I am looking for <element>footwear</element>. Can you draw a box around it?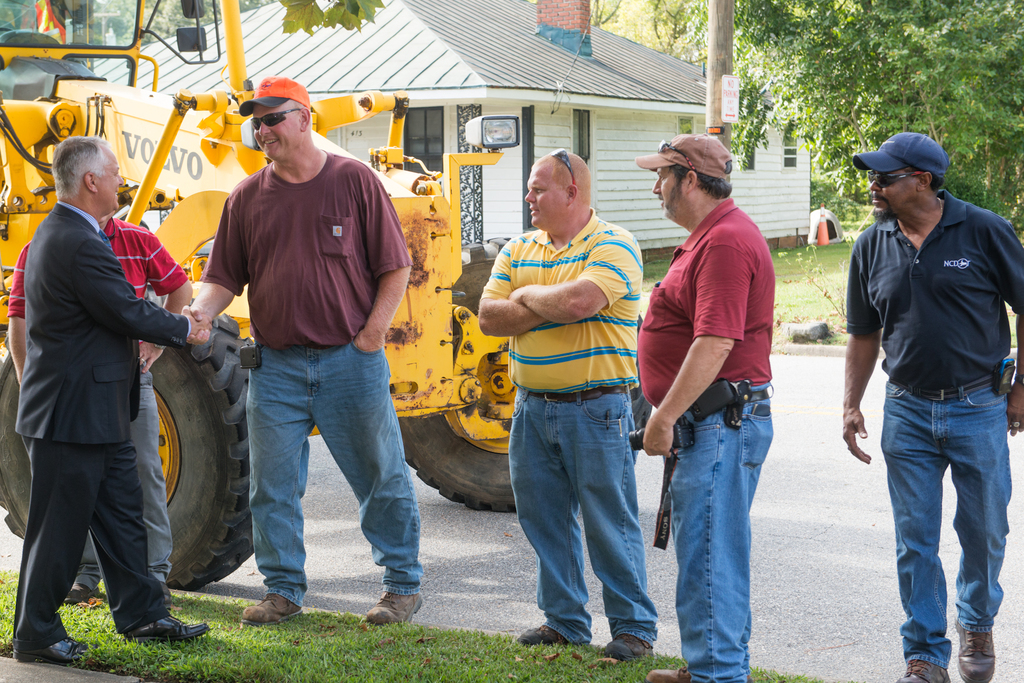
Sure, the bounding box is crop(898, 666, 957, 682).
